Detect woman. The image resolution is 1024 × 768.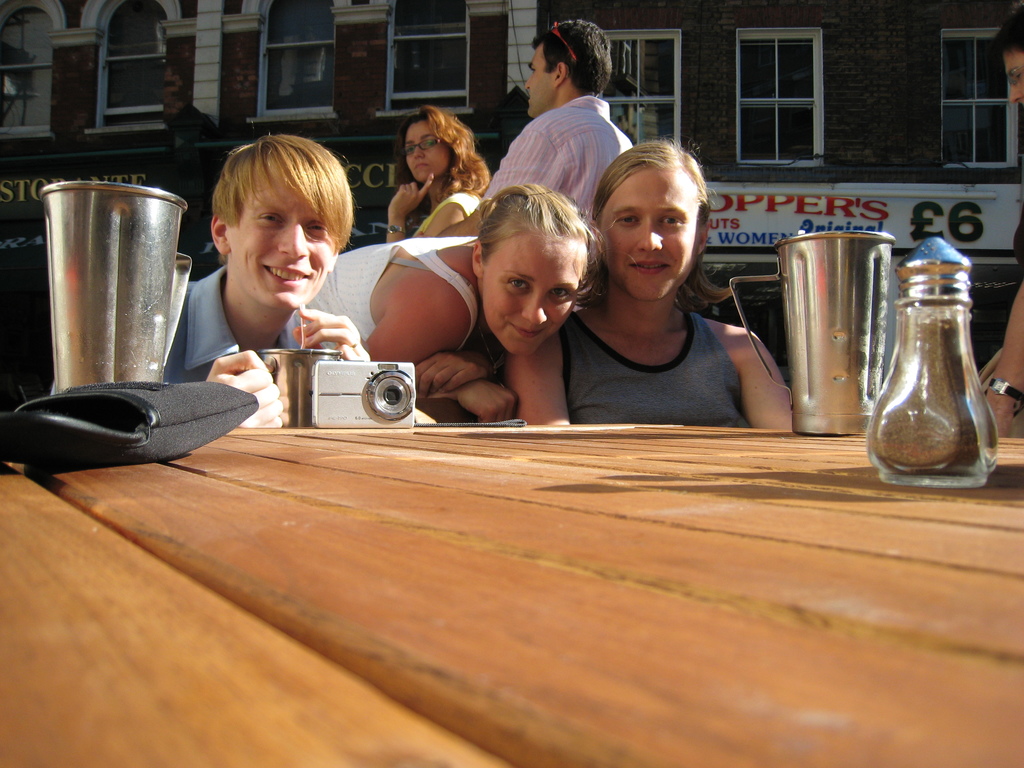
pyautogui.locateOnScreen(546, 129, 790, 448).
